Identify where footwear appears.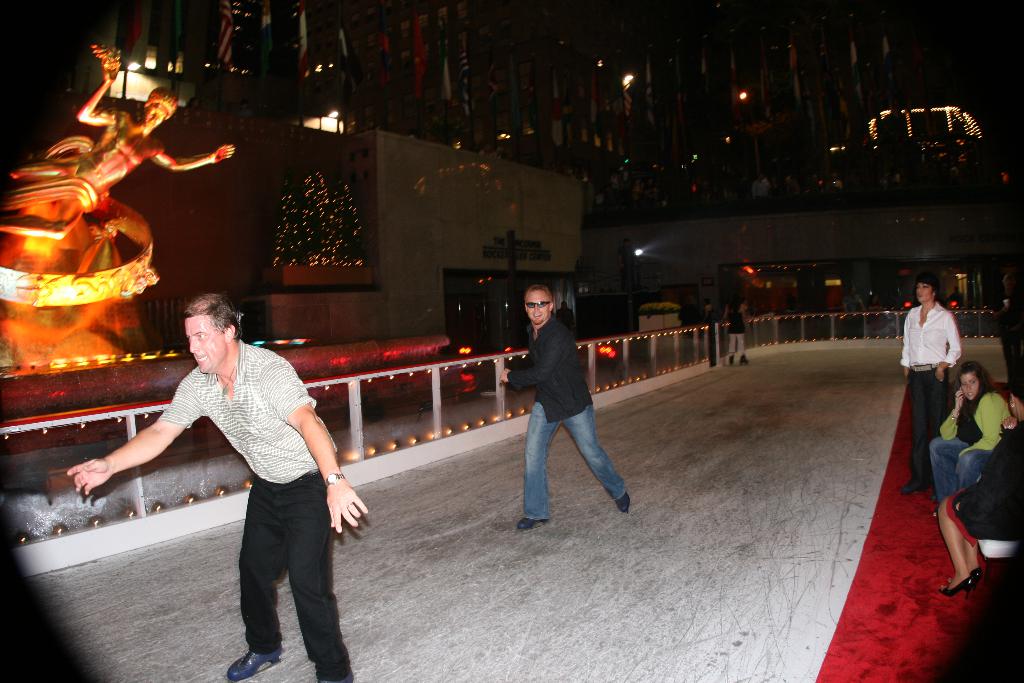
Appears at detection(729, 352, 734, 365).
